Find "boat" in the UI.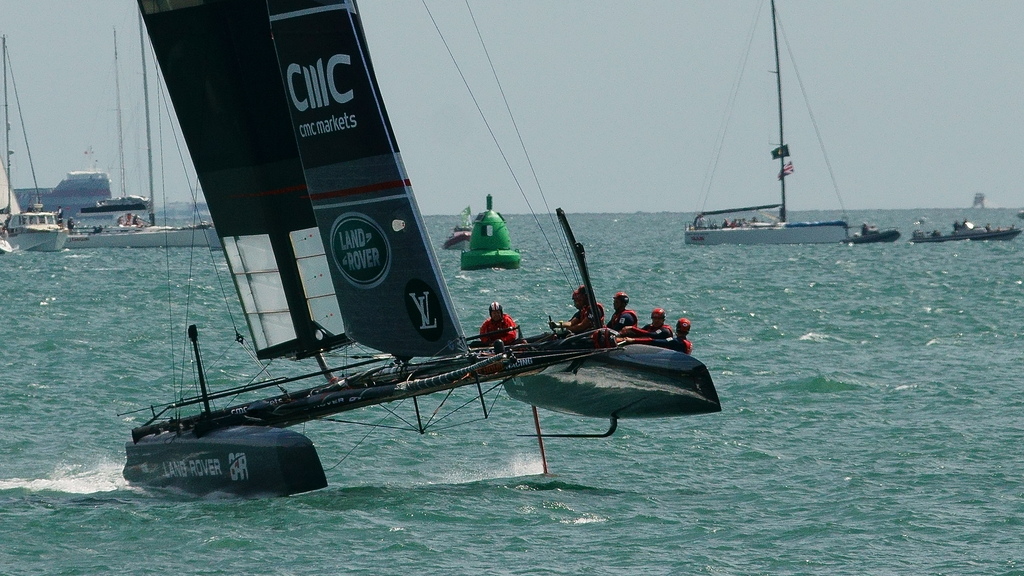
UI element at select_region(93, 14, 717, 491).
